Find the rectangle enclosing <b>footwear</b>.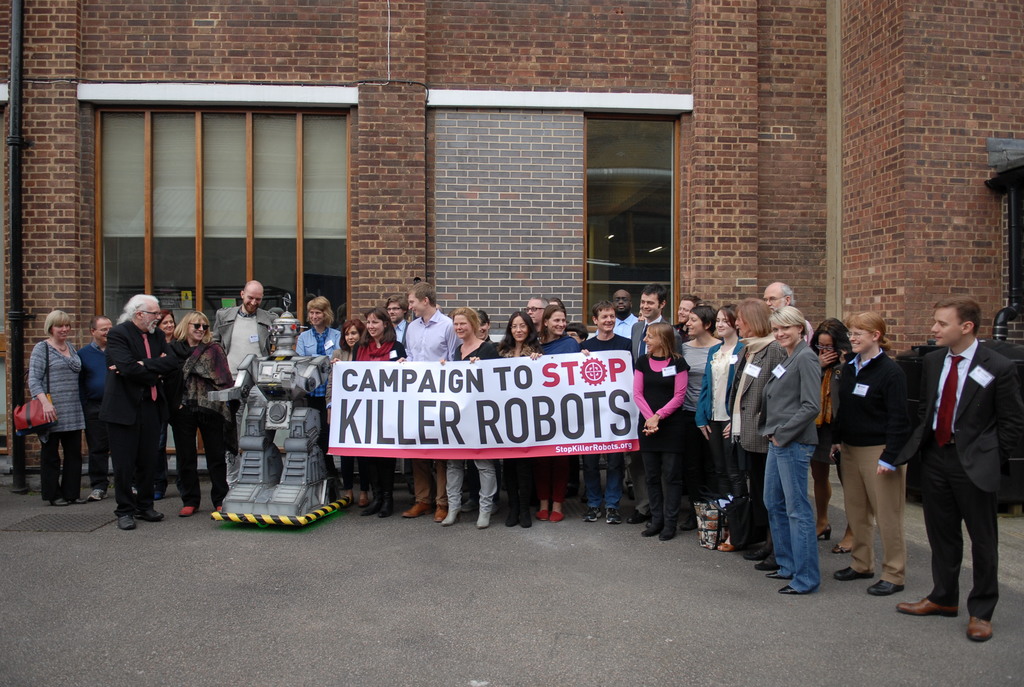
locate(865, 574, 906, 598).
